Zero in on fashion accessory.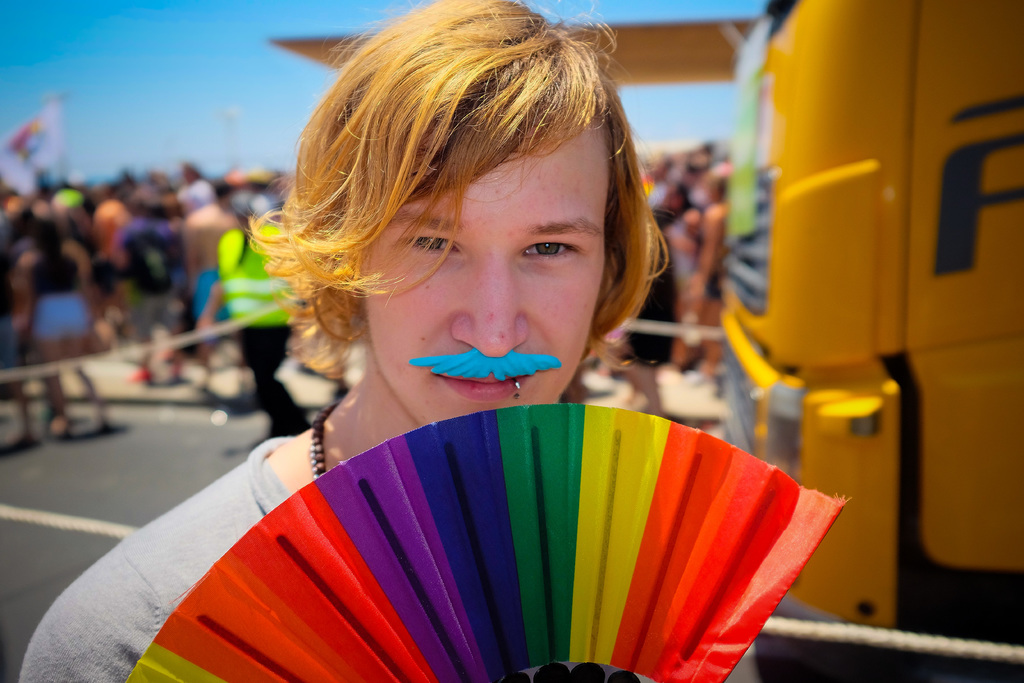
Zeroed in: region(120, 402, 852, 682).
